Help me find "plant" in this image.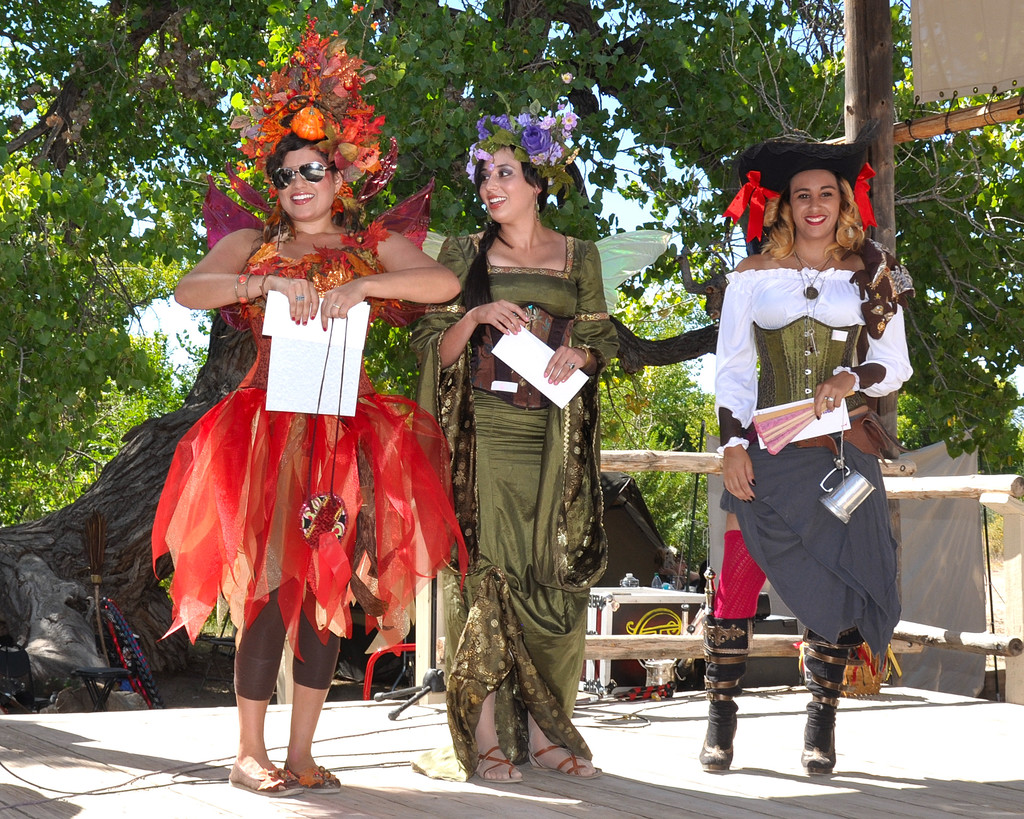
Found it: <bbox>898, 365, 1023, 474</bbox>.
